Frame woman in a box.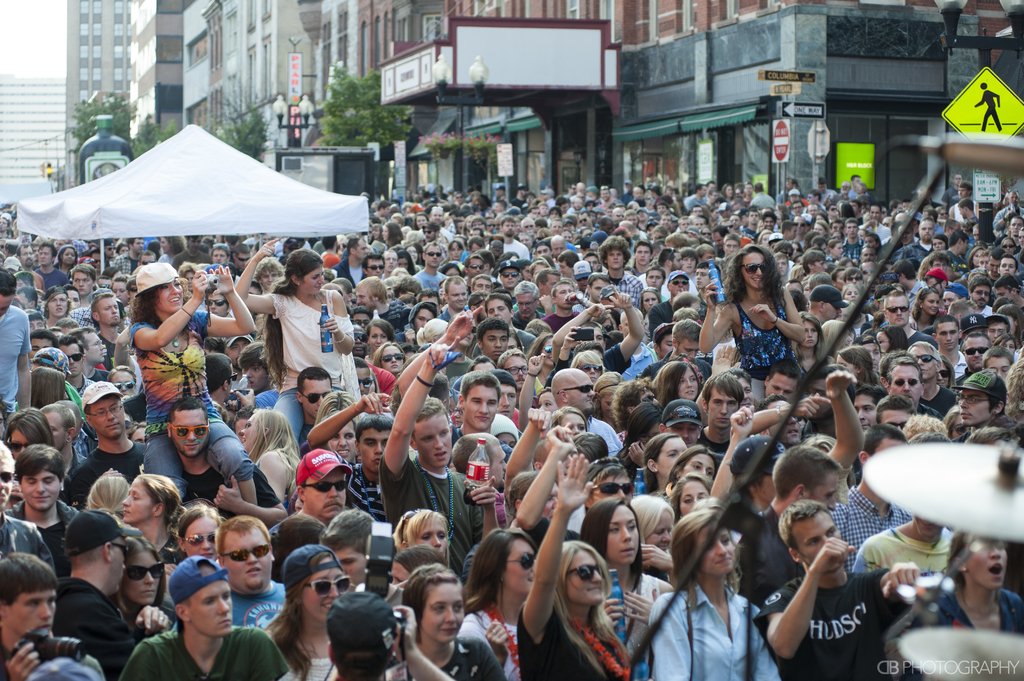
x1=580 y1=499 x2=671 y2=634.
